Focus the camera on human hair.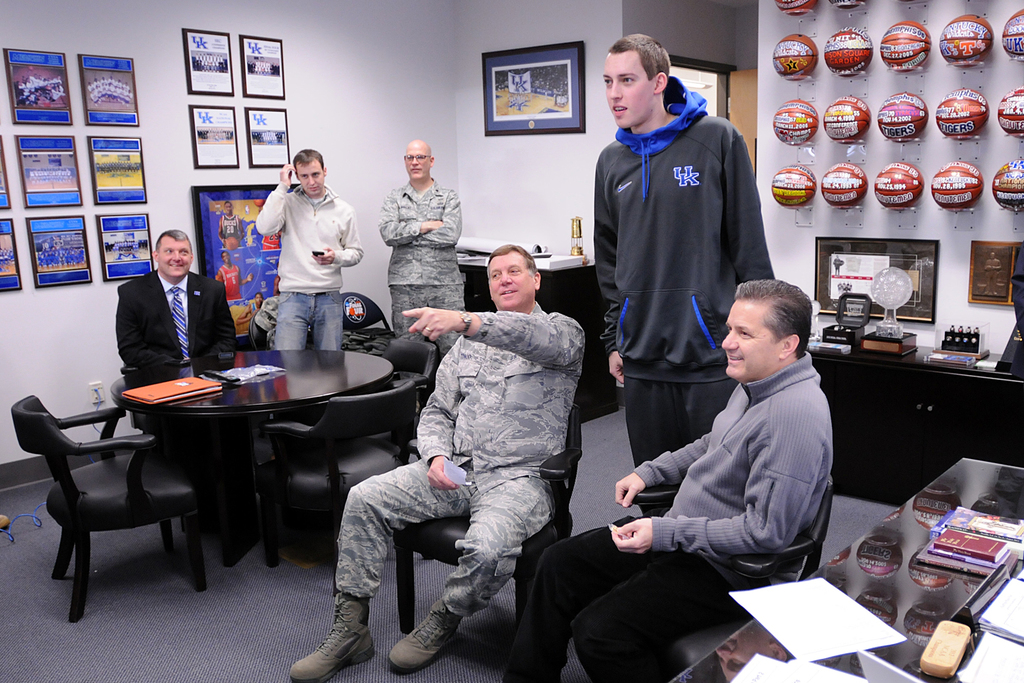
Focus region: <box>157,231,188,248</box>.
